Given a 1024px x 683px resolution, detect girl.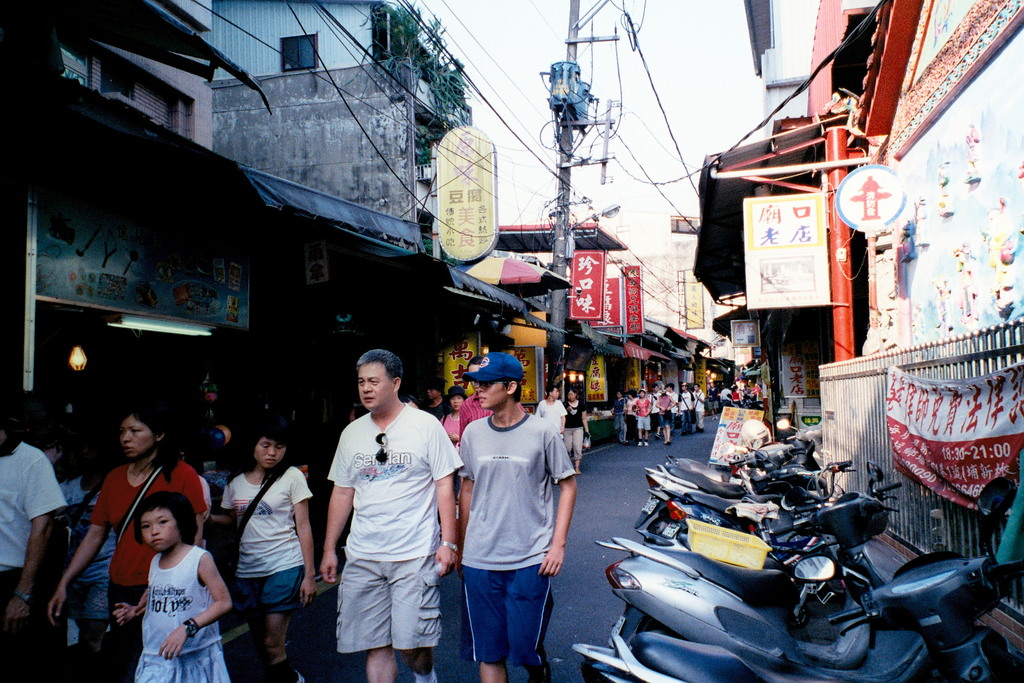
(635,389,653,447).
